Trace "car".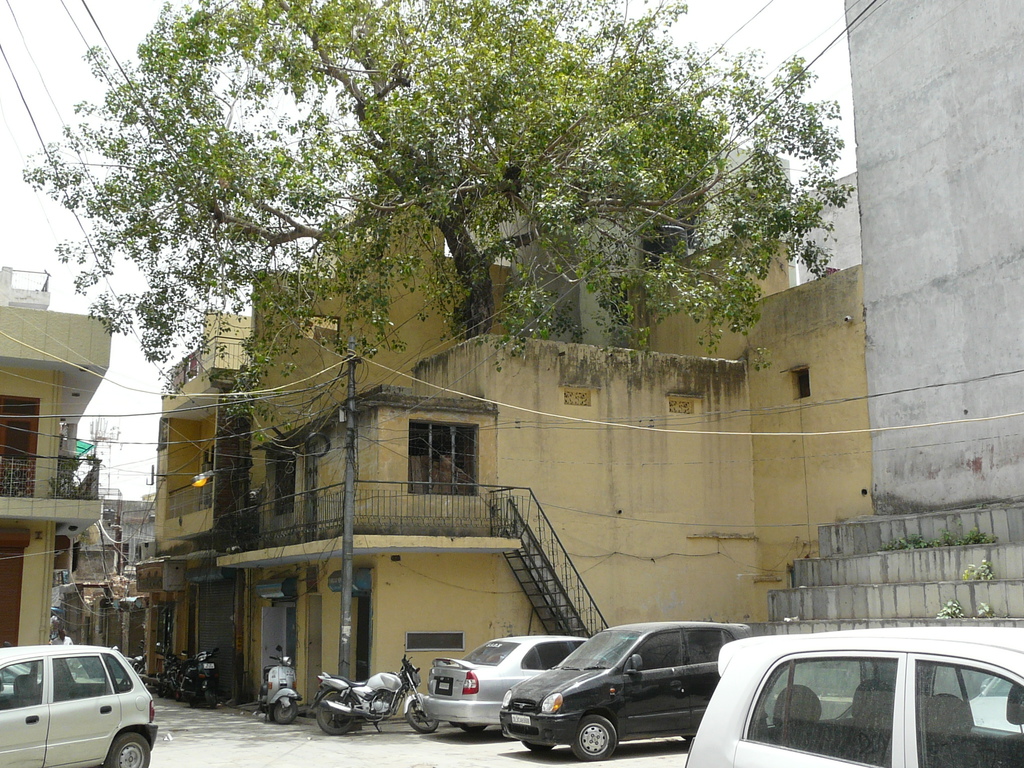
Traced to x1=428, y1=633, x2=579, y2=736.
